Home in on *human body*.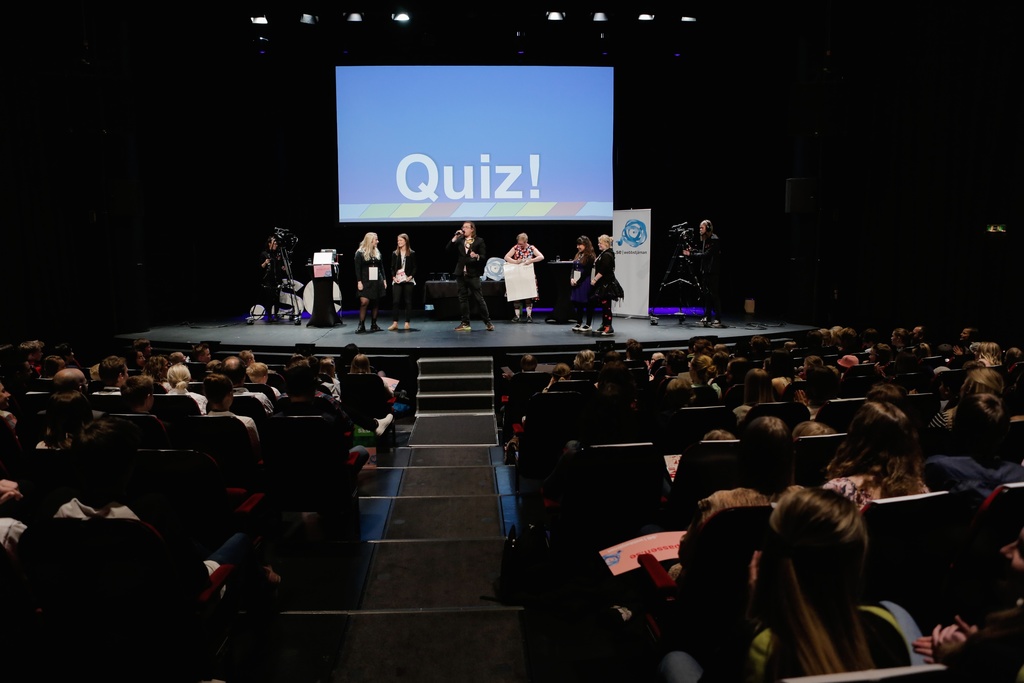
Homed in at [x1=259, y1=233, x2=288, y2=318].
